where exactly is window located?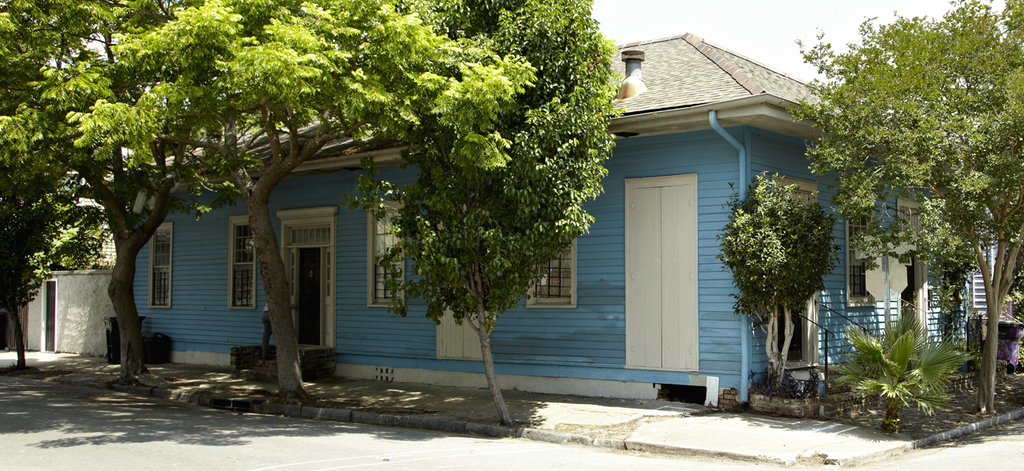
Its bounding box is select_region(150, 222, 178, 317).
